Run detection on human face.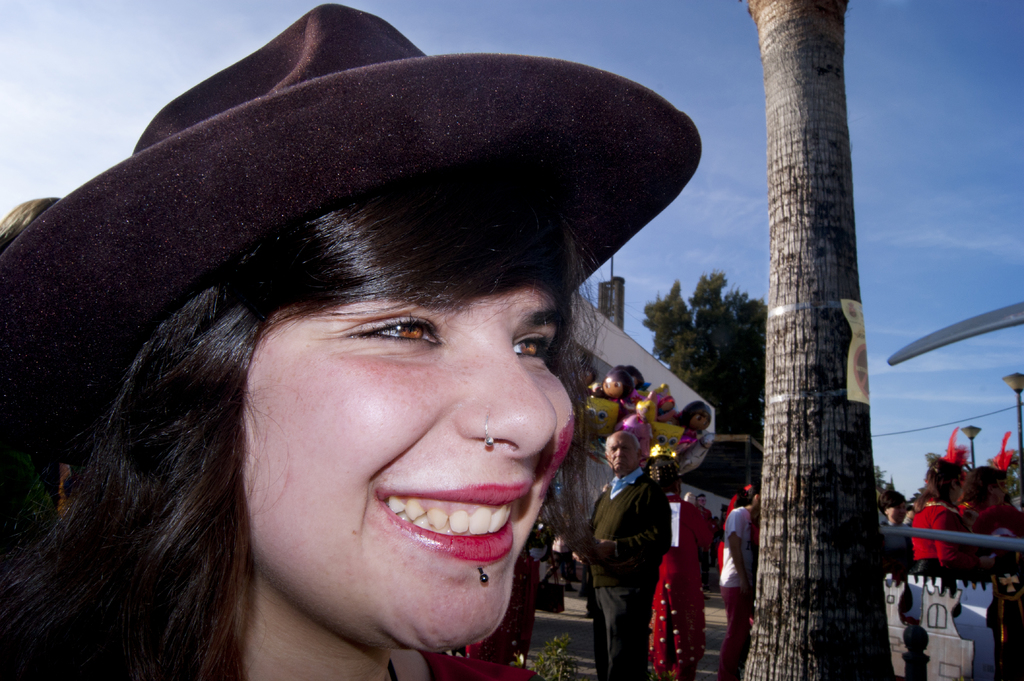
Result: detection(603, 433, 641, 473).
